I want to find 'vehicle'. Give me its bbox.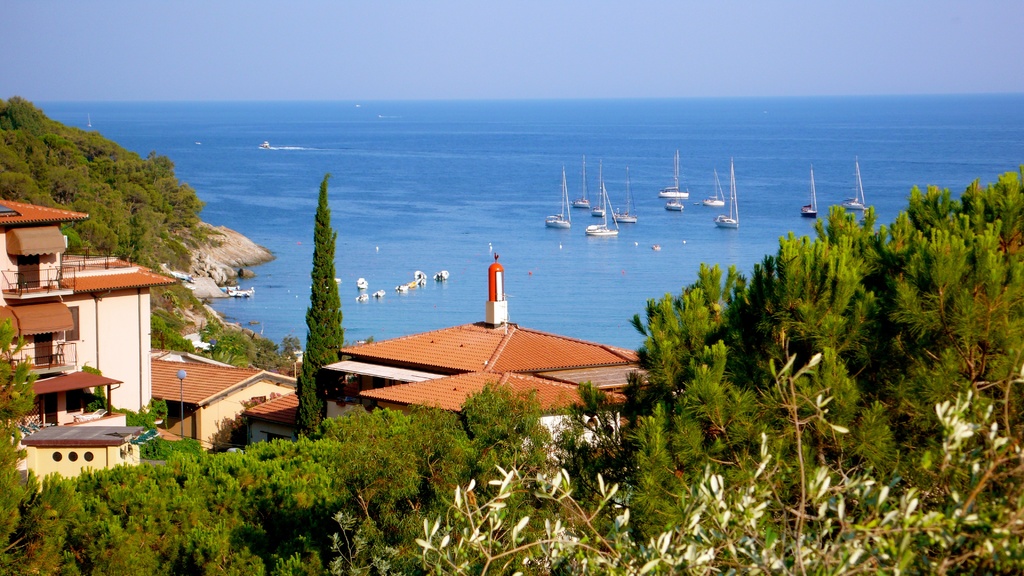
detection(712, 161, 742, 228).
